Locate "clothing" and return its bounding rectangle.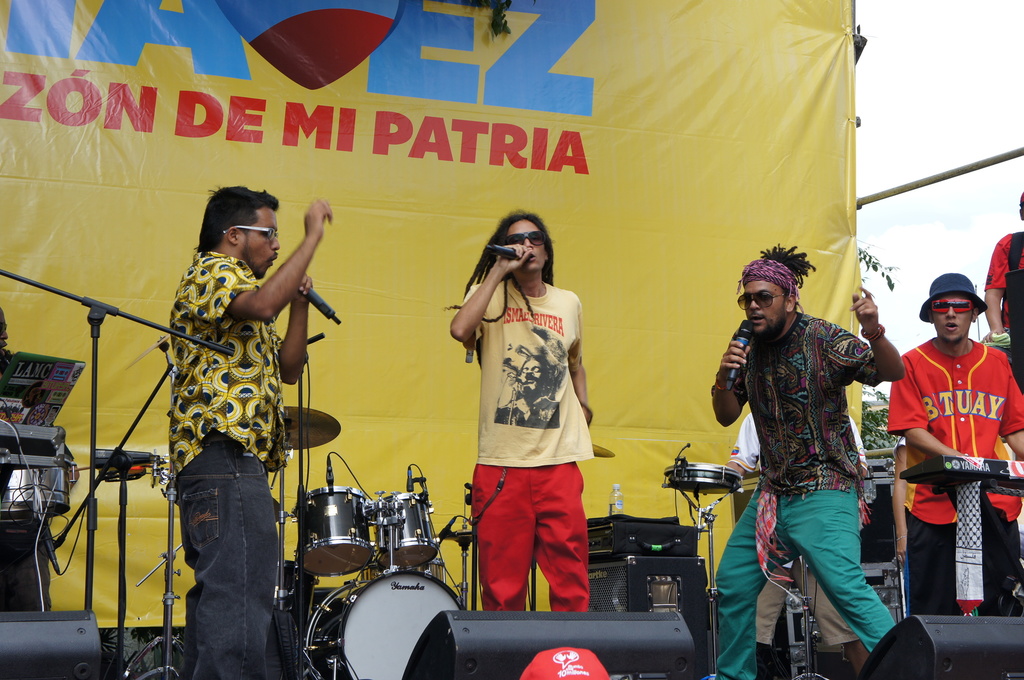
<bbox>170, 425, 281, 679</bbox>.
